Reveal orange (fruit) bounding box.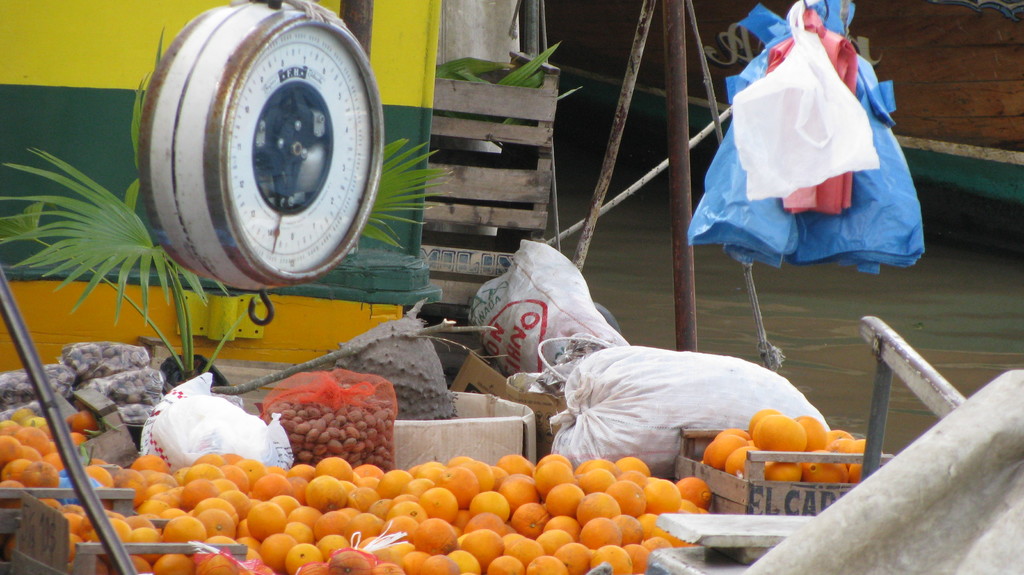
Revealed: <box>4,455,25,483</box>.
